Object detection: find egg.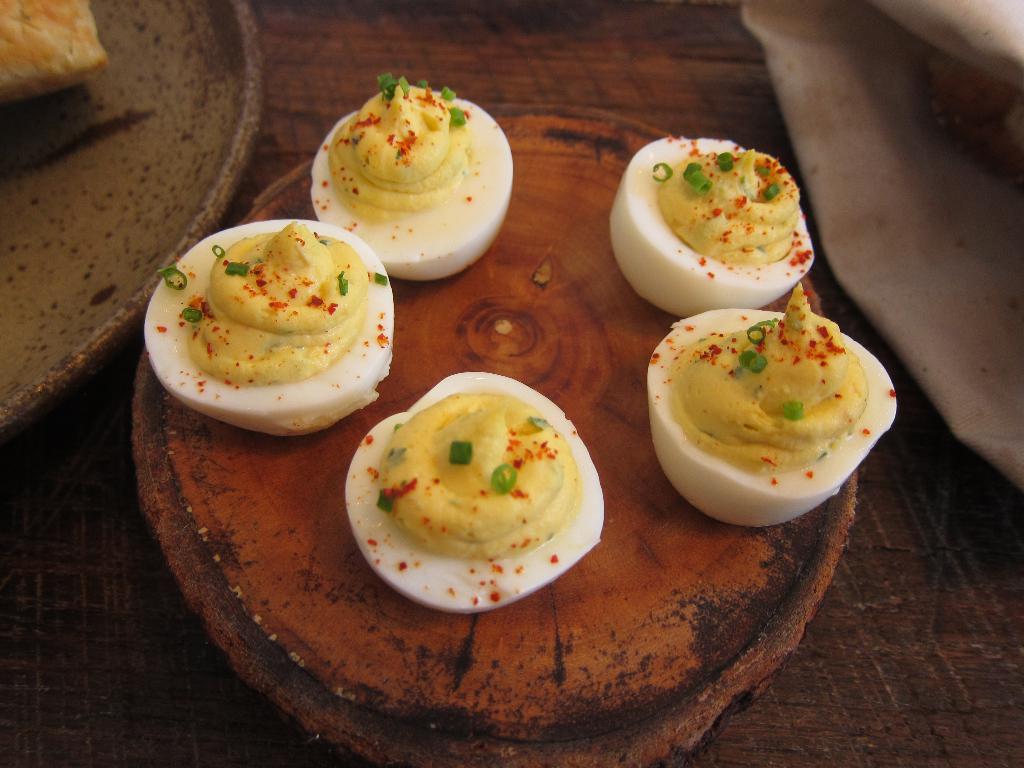
select_region(607, 135, 819, 320).
